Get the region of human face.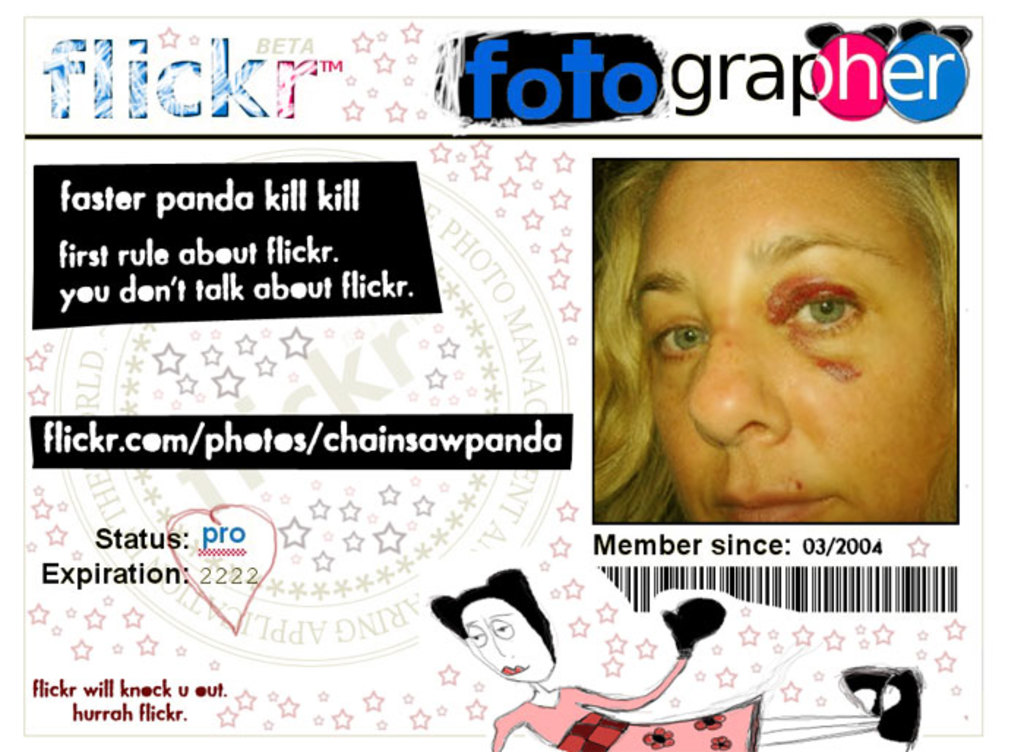
box(462, 597, 553, 686).
